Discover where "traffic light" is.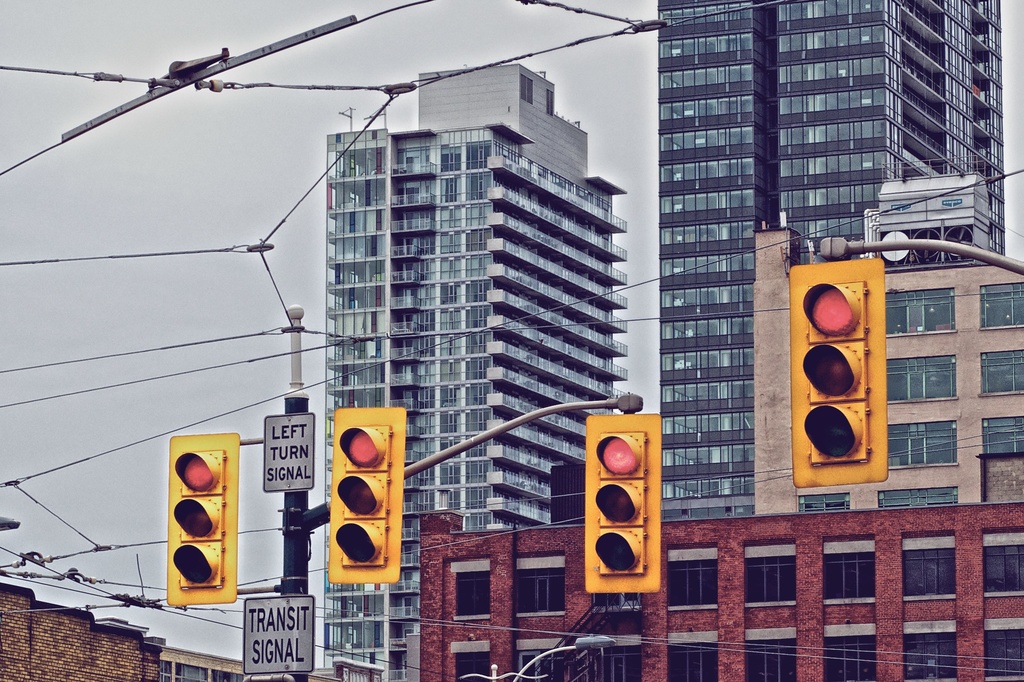
Discovered at [329,409,408,582].
